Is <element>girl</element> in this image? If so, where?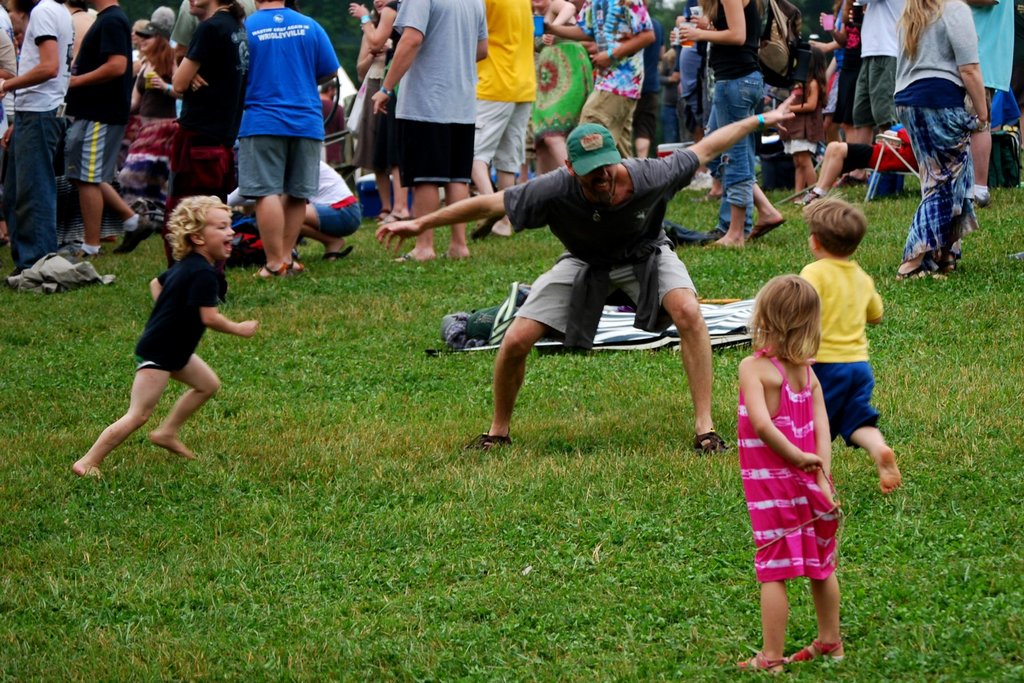
Yes, at box=[735, 272, 847, 675].
